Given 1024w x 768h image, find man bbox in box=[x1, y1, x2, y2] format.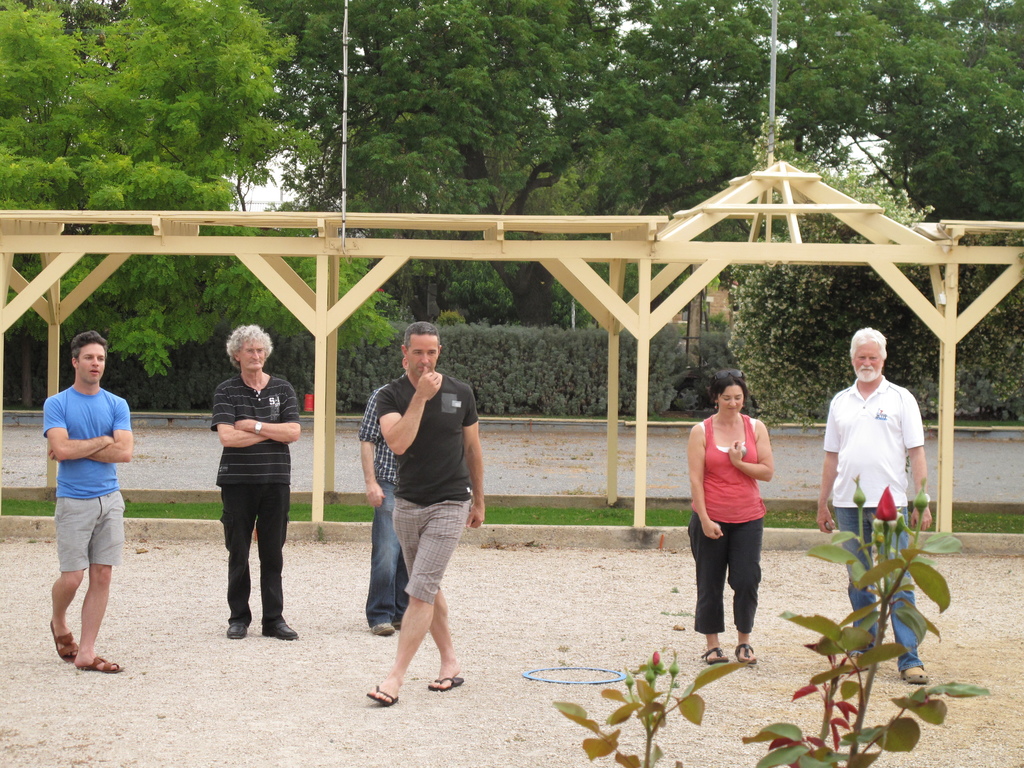
box=[362, 320, 488, 709].
